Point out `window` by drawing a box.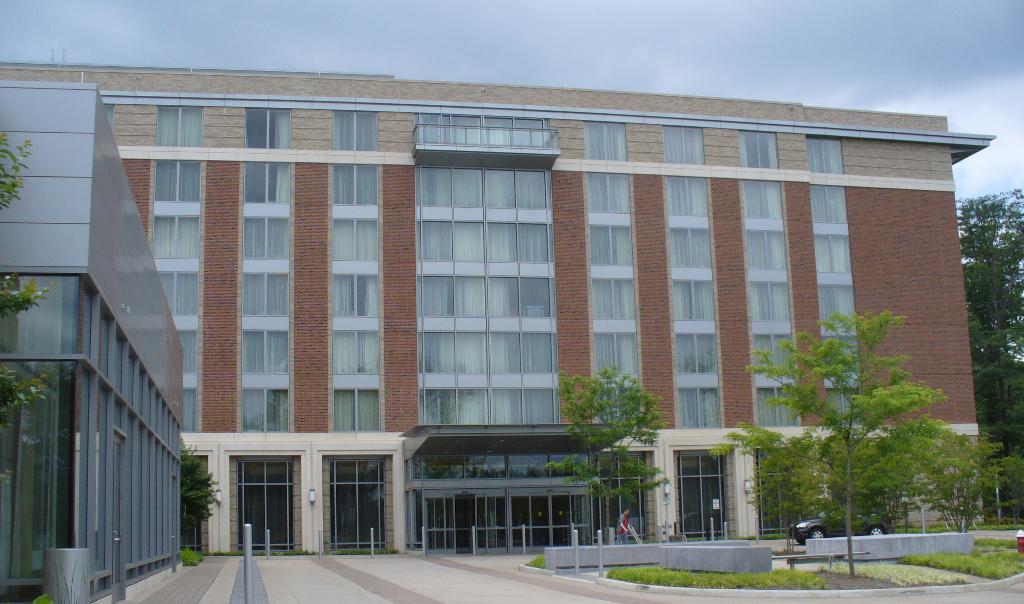
locate(586, 173, 635, 212).
